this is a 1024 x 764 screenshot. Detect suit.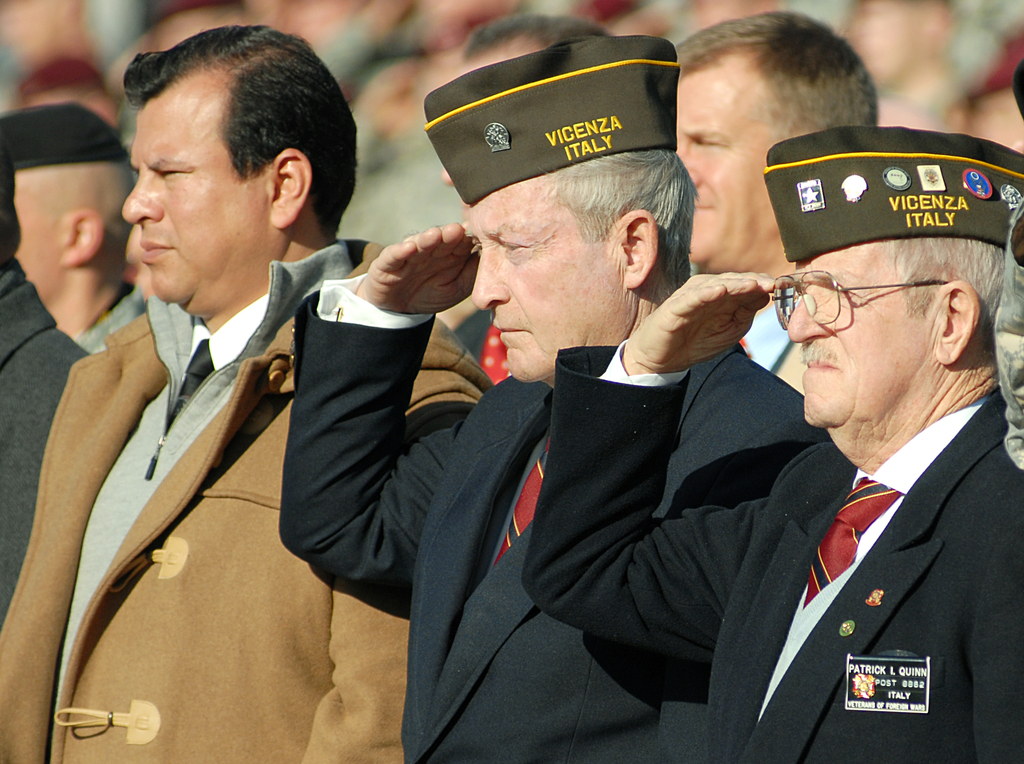
Rect(63, 279, 152, 355).
